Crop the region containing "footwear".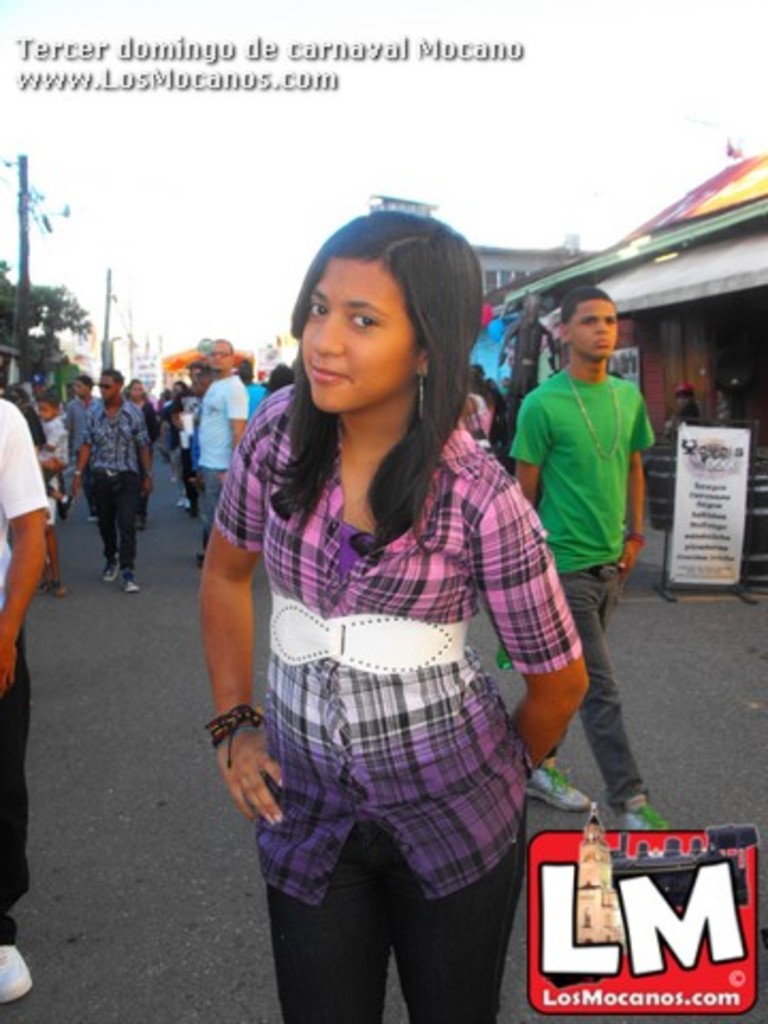
Crop region: [124, 576, 137, 593].
